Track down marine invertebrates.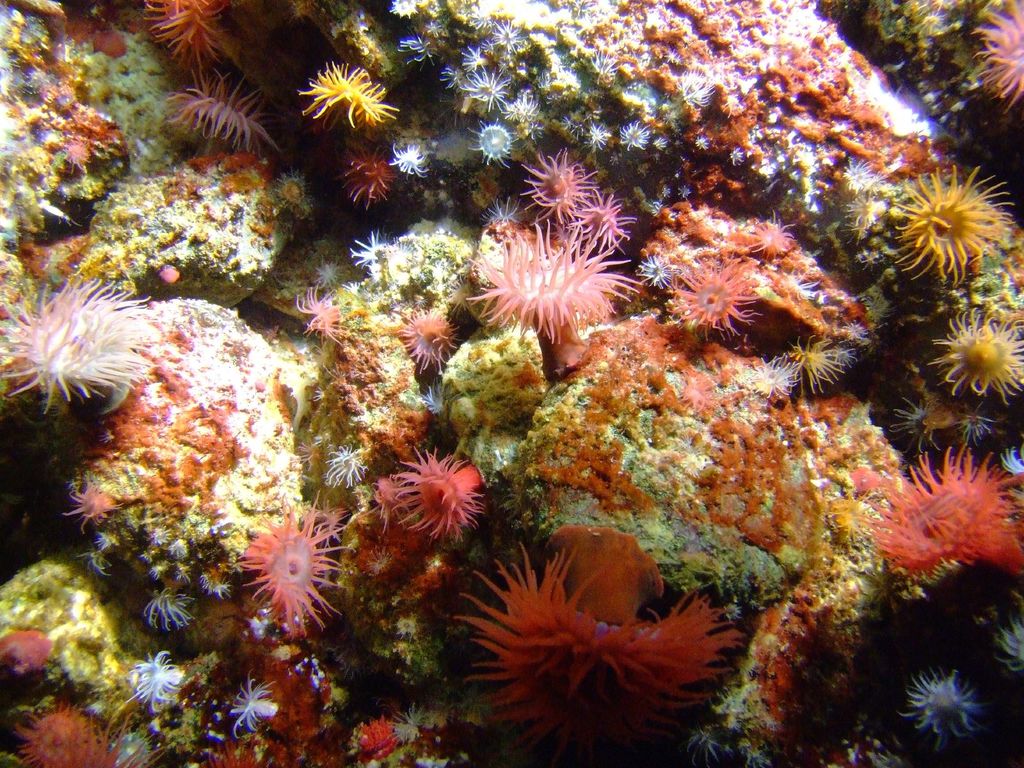
Tracked to [144, 520, 174, 553].
